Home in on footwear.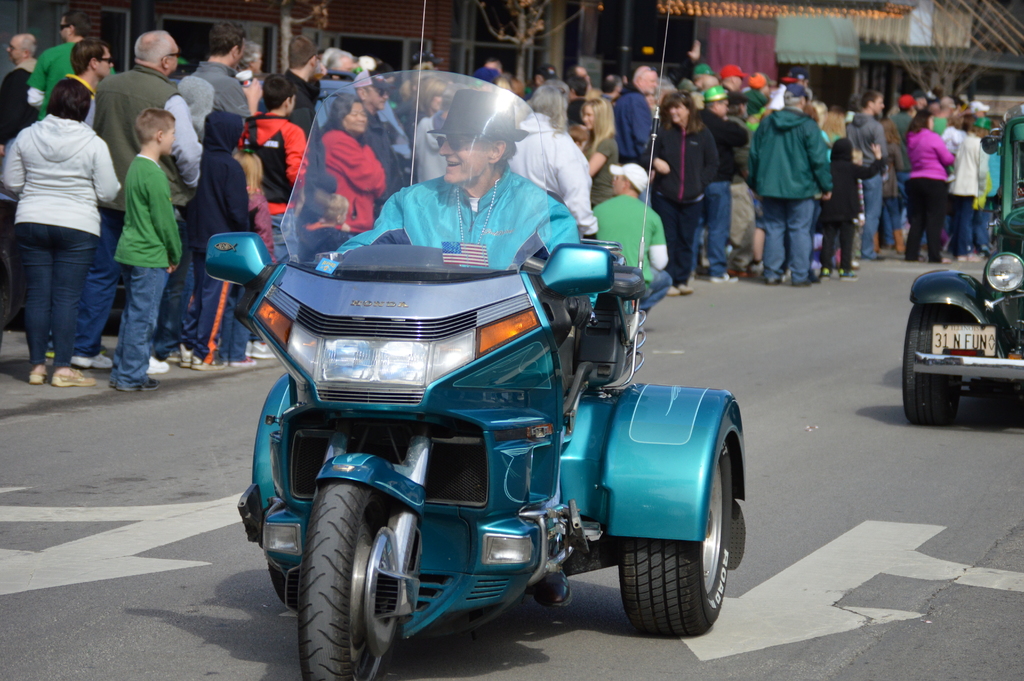
Homed in at bbox(29, 368, 49, 384).
